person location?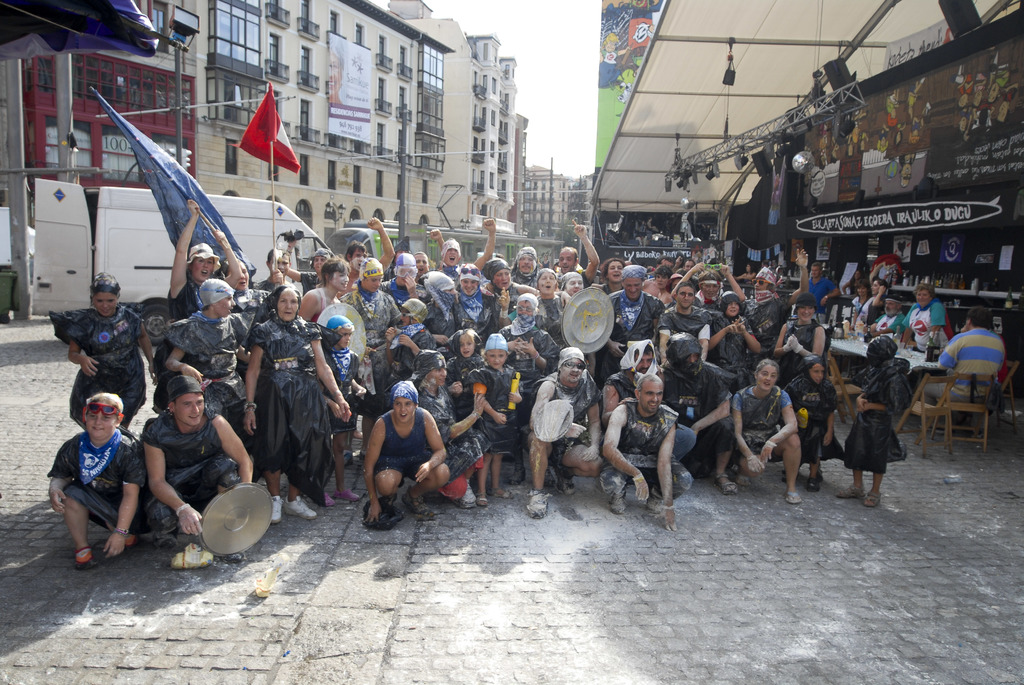
x1=445, y1=322, x2=488, y2=508
